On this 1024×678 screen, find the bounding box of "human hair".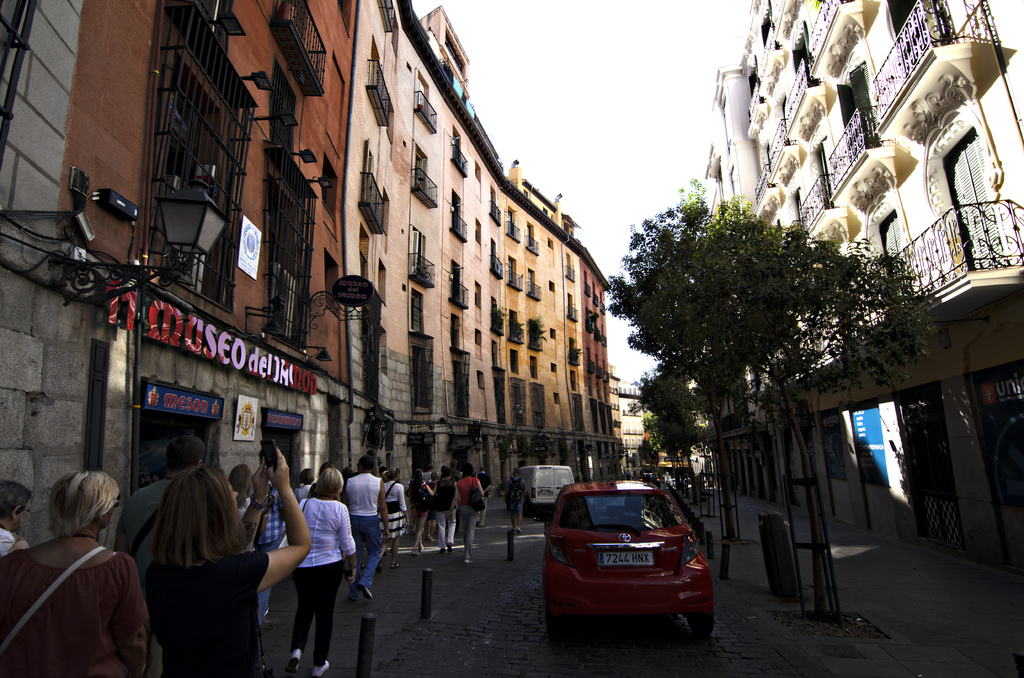
Bounding box: region(307, 467, 346, 501).
